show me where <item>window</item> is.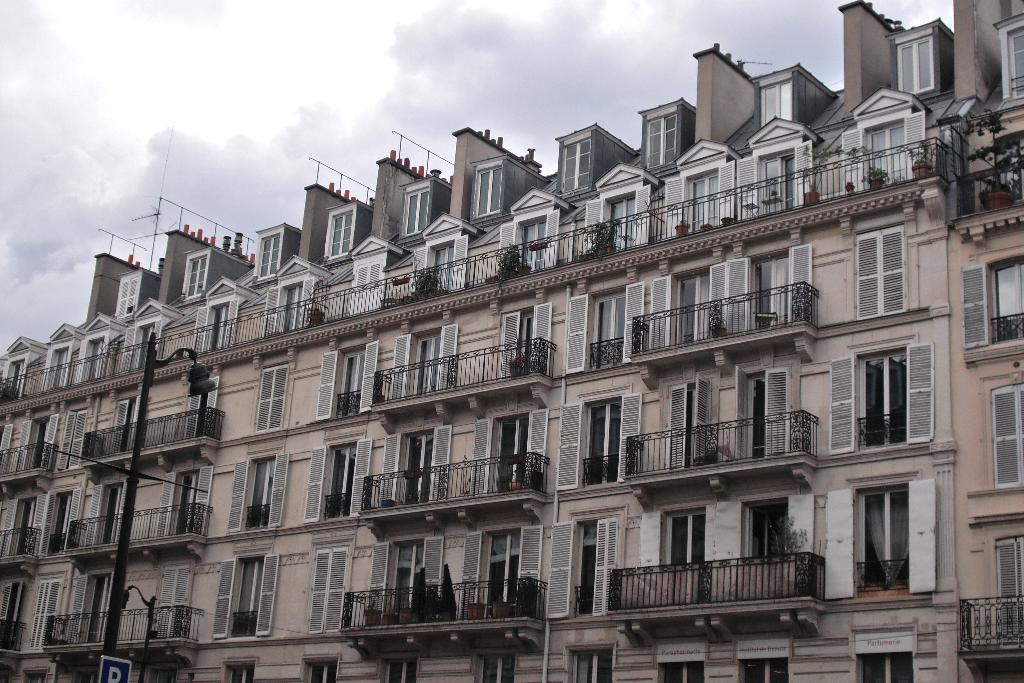
<item>window</item> is at crop(548, 389, 645, 494).
